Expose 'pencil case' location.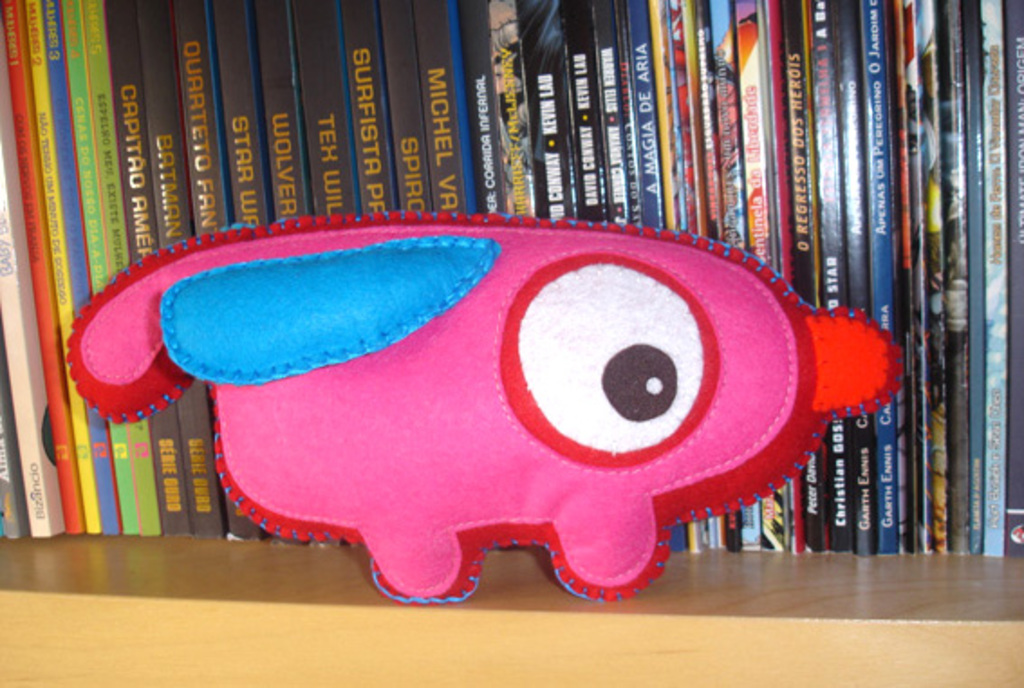
Exposed at Rect(61, 213, 907, 603).
